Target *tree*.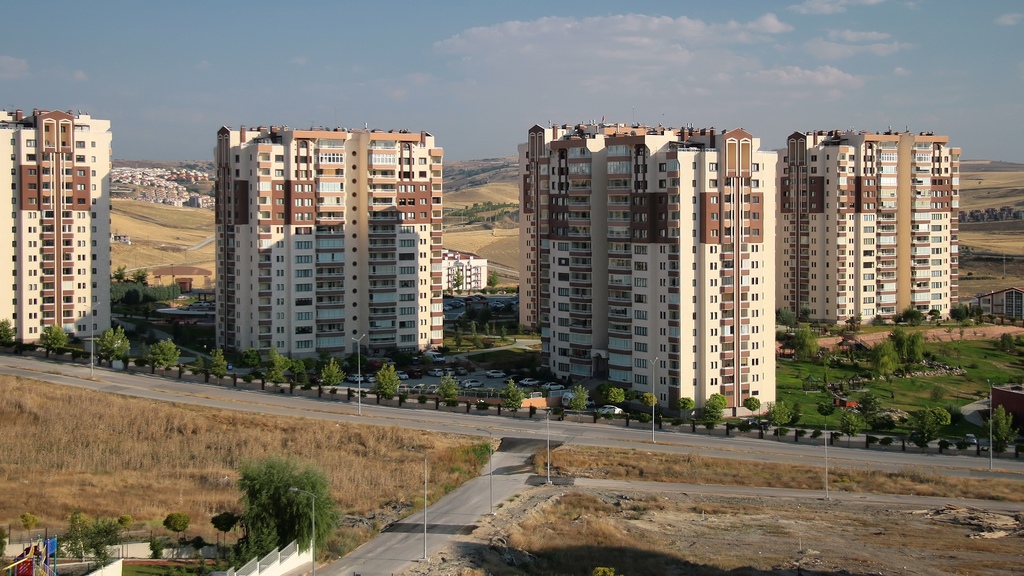
Target region: {"left": 988, "top": 403, "right": 1020, "bottom": 454}.
